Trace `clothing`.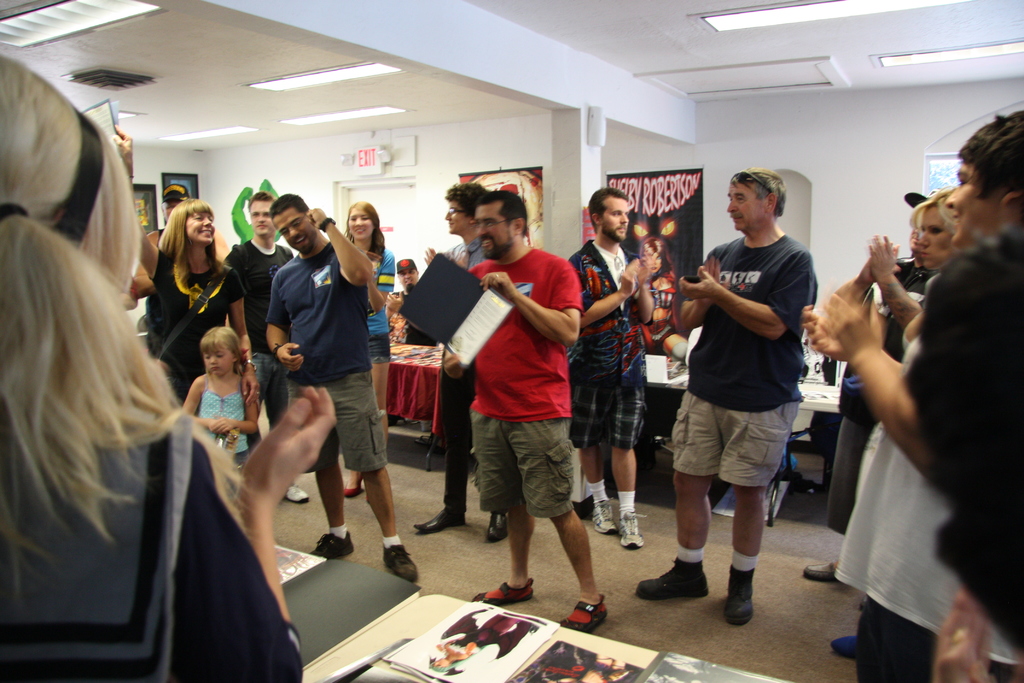
Traced to box=[850, 588, 1018, 682].
